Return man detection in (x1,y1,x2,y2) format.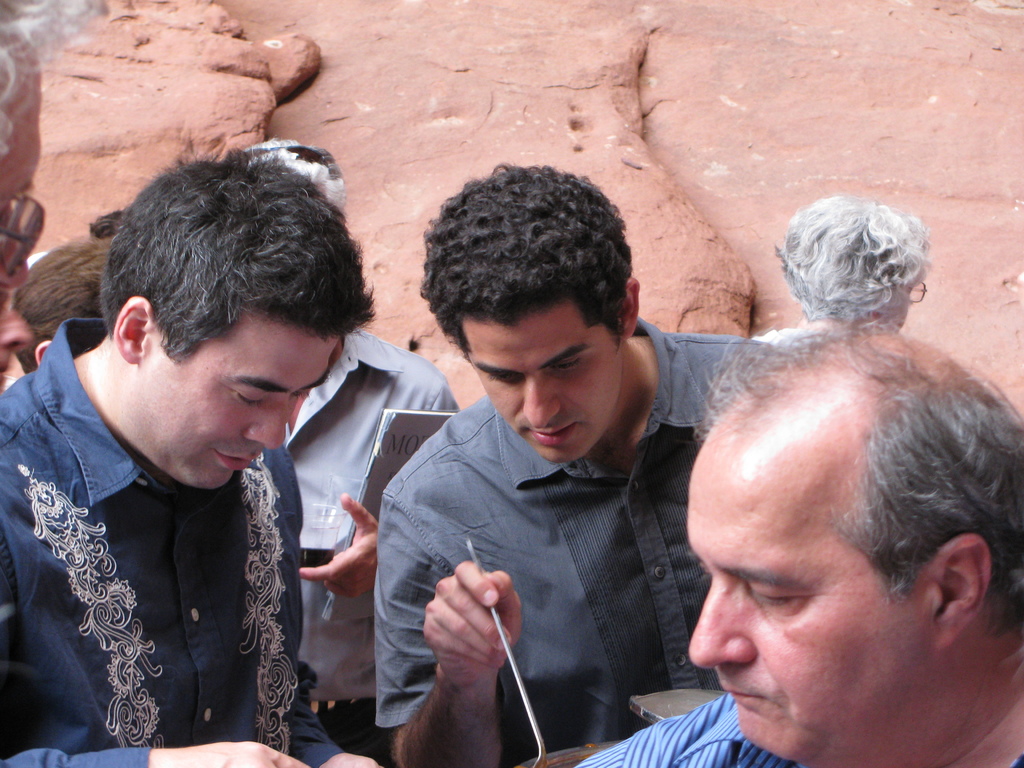
(240,146,467,767).
